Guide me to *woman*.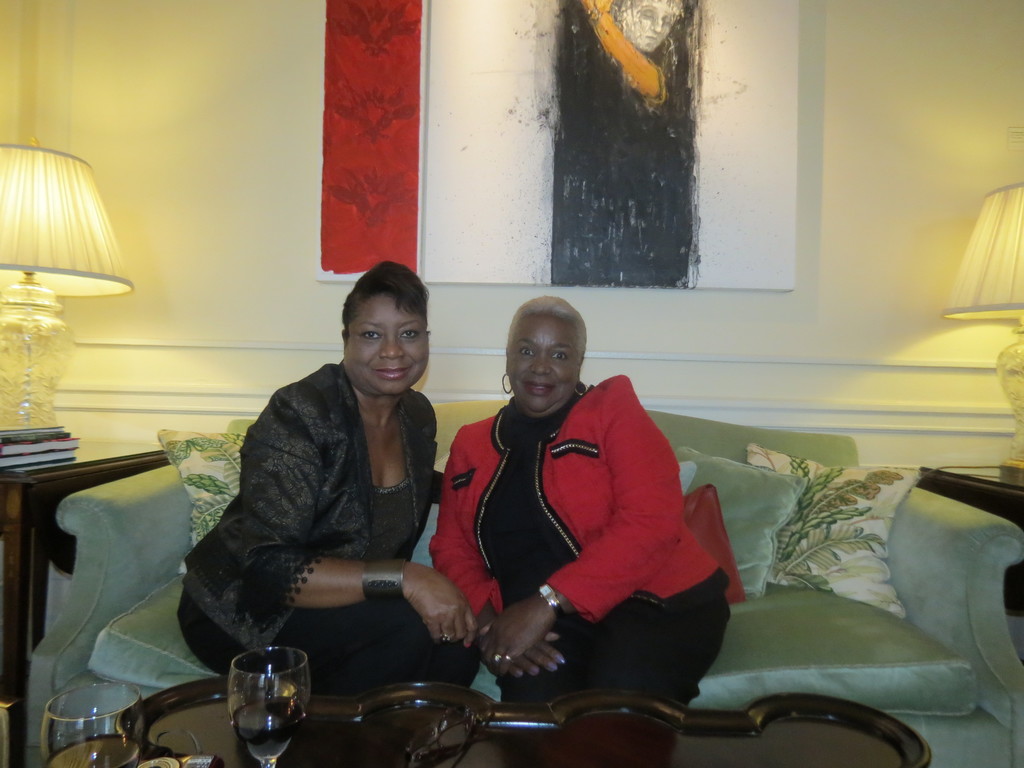
Guidance: BBox(416, 318, 732, 724).
